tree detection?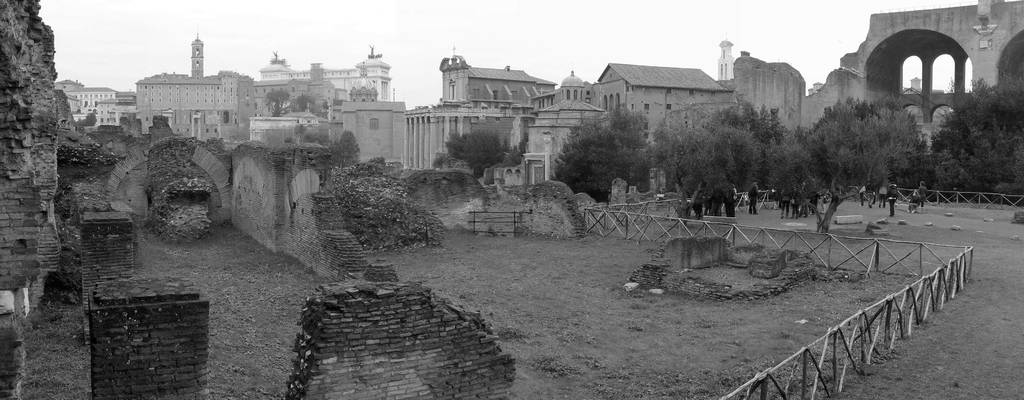
x1=77, y1=113, x2=100, y2=129
